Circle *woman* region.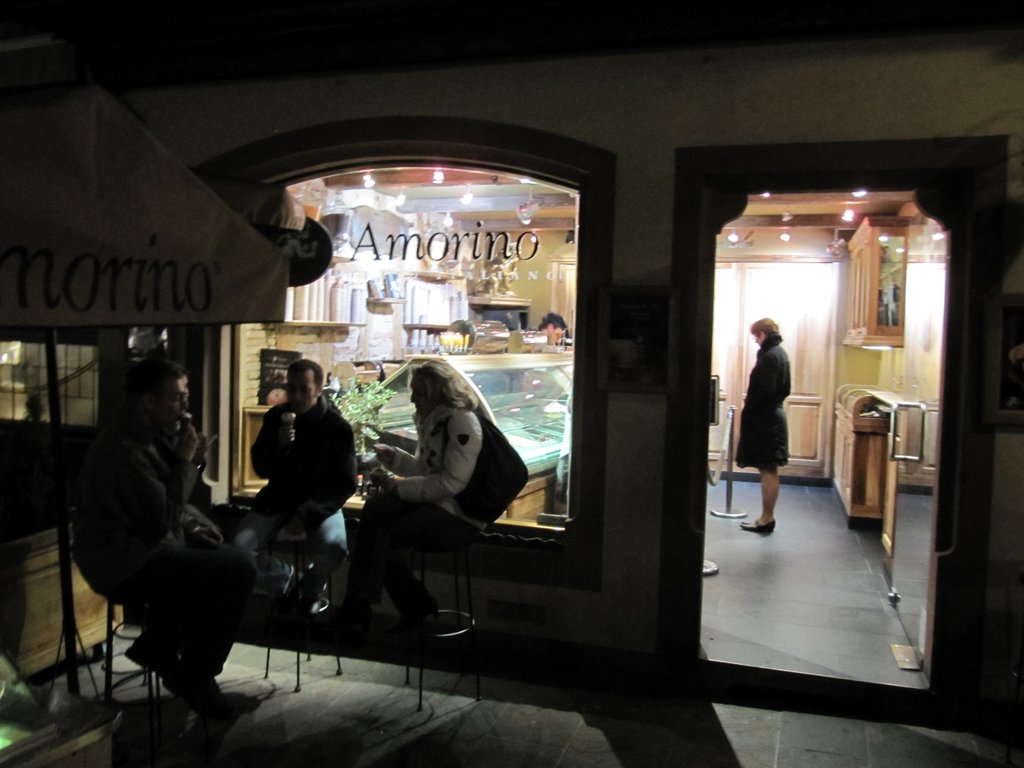
Region: (left=359, top=360, right=511, bottom=608).
